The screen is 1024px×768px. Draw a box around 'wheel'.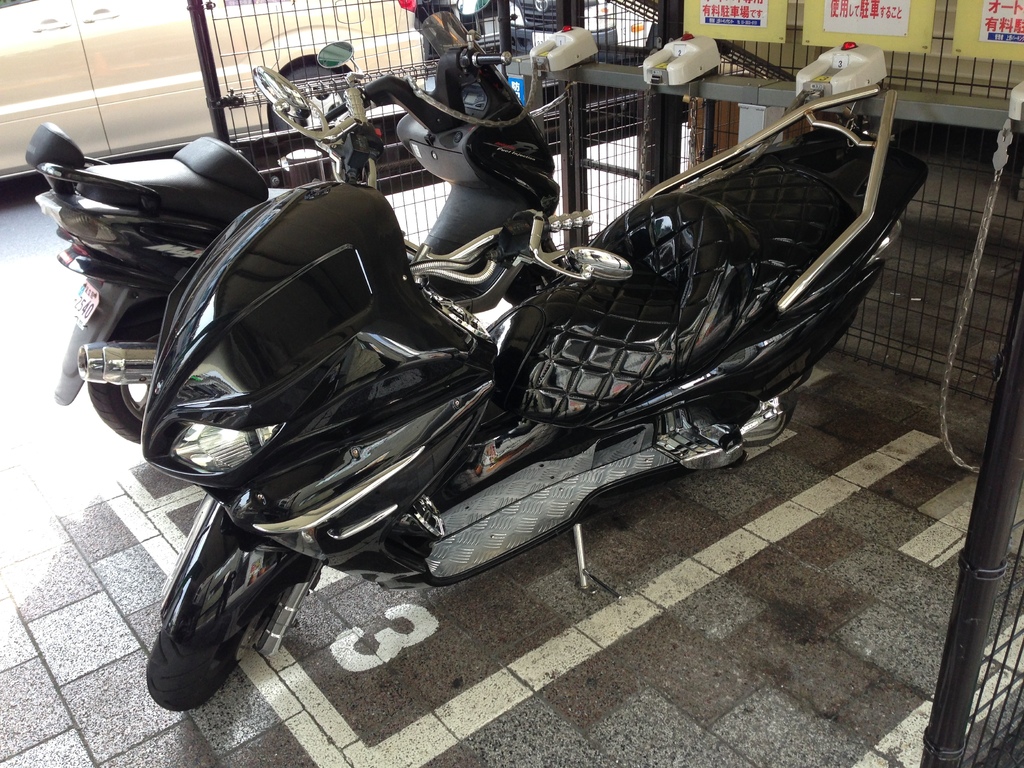
bbox=[140, 515, 274, 707].
